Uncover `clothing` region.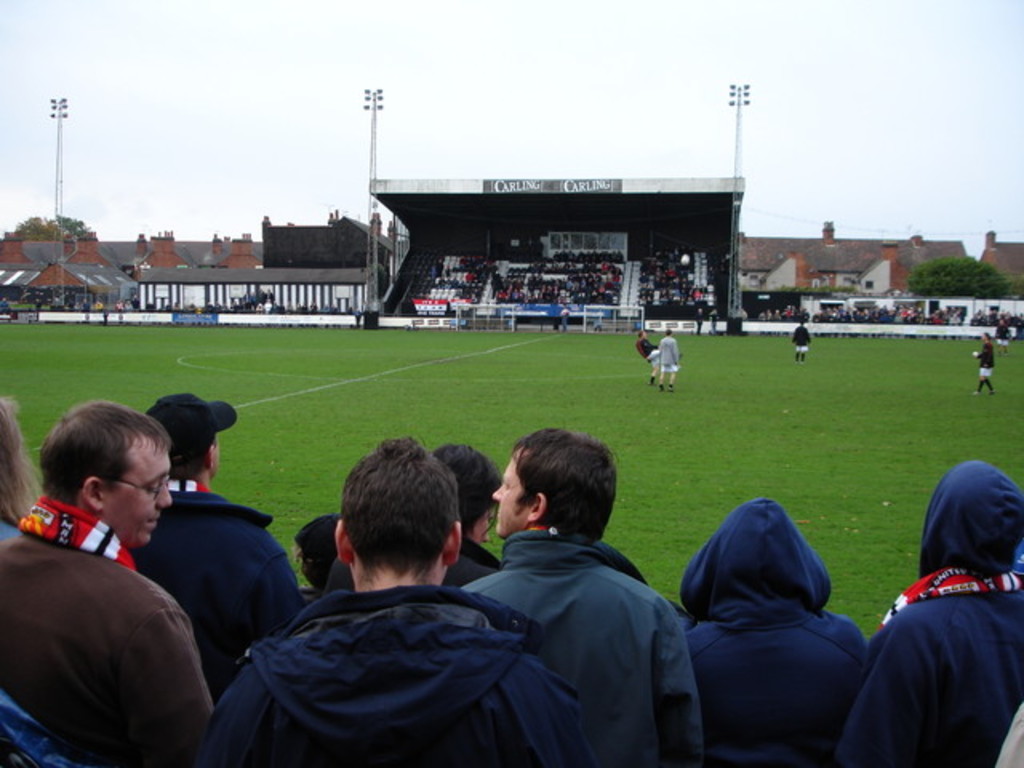
Uncovered: <box>821,453,1022,766</box>.
